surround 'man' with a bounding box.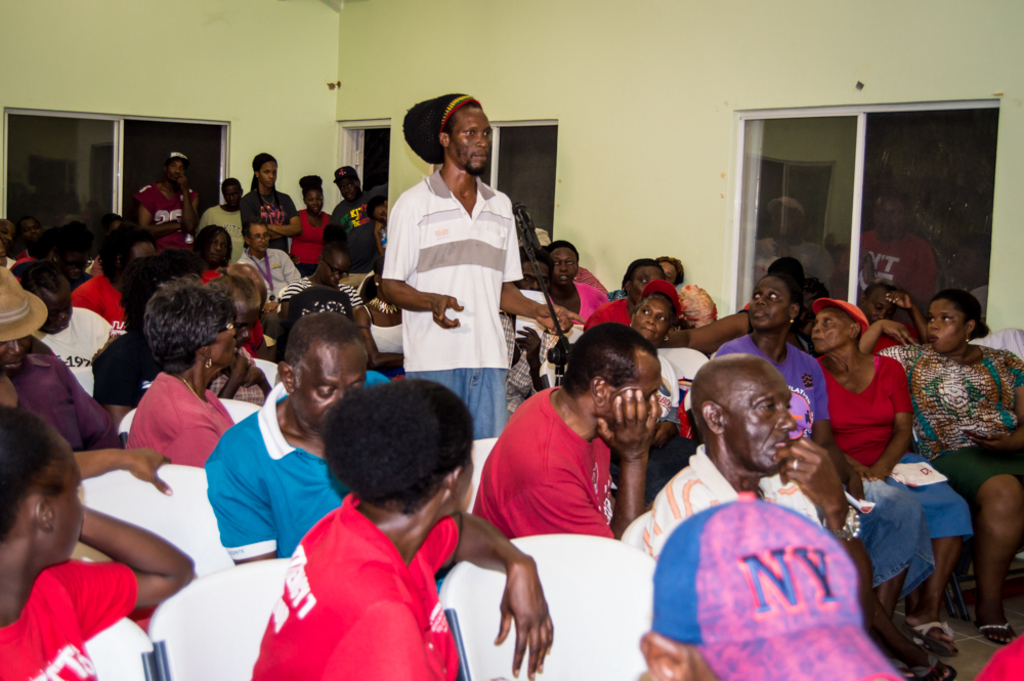
[0,261,126,452].
